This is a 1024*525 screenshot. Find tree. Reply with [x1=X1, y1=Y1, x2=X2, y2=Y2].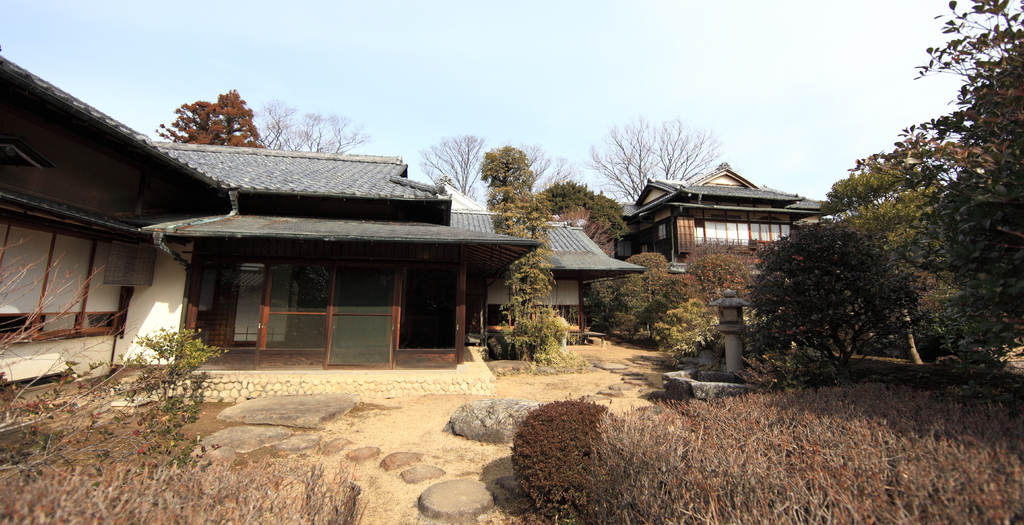
[x1=489, y1=220, x2=576, y2=362].
